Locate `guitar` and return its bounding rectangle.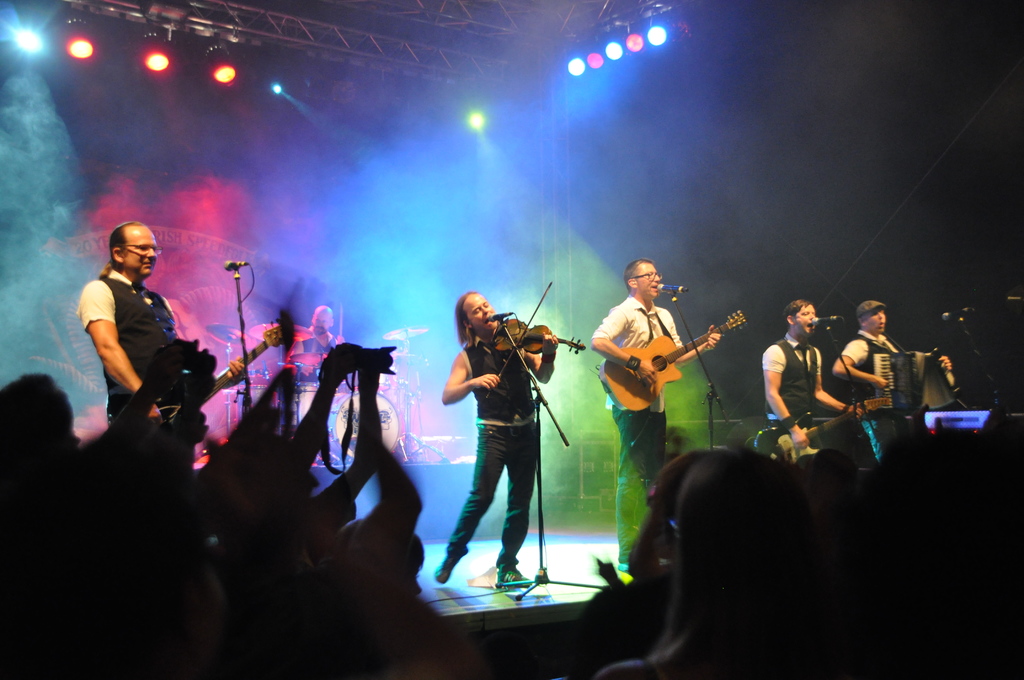
212 319 288 401.
